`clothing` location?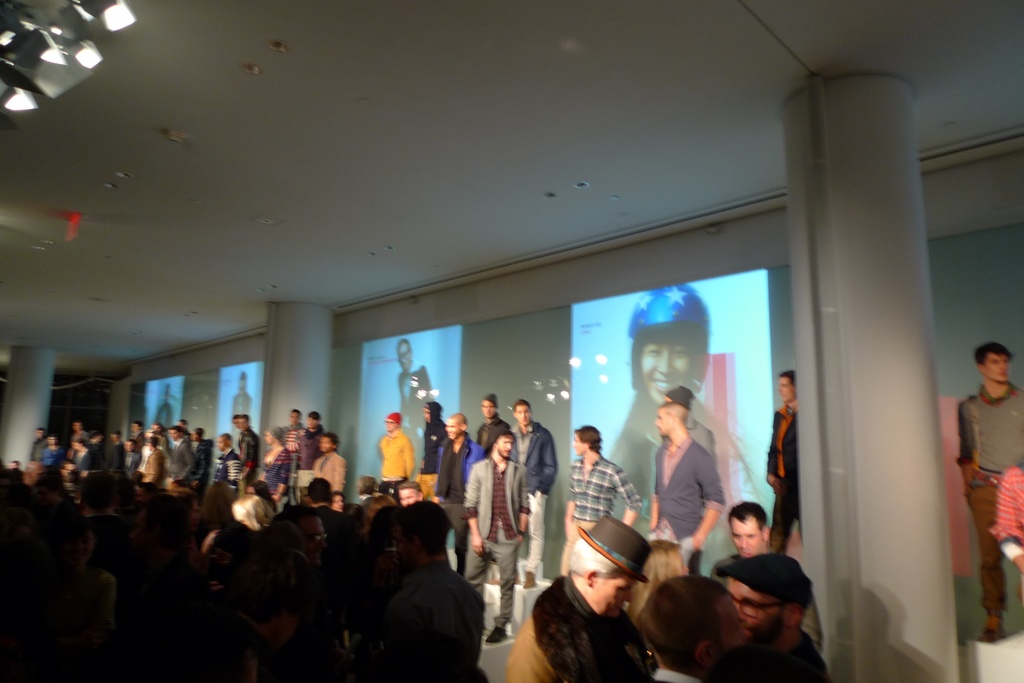
bbox(656, 428, 723, 564)
